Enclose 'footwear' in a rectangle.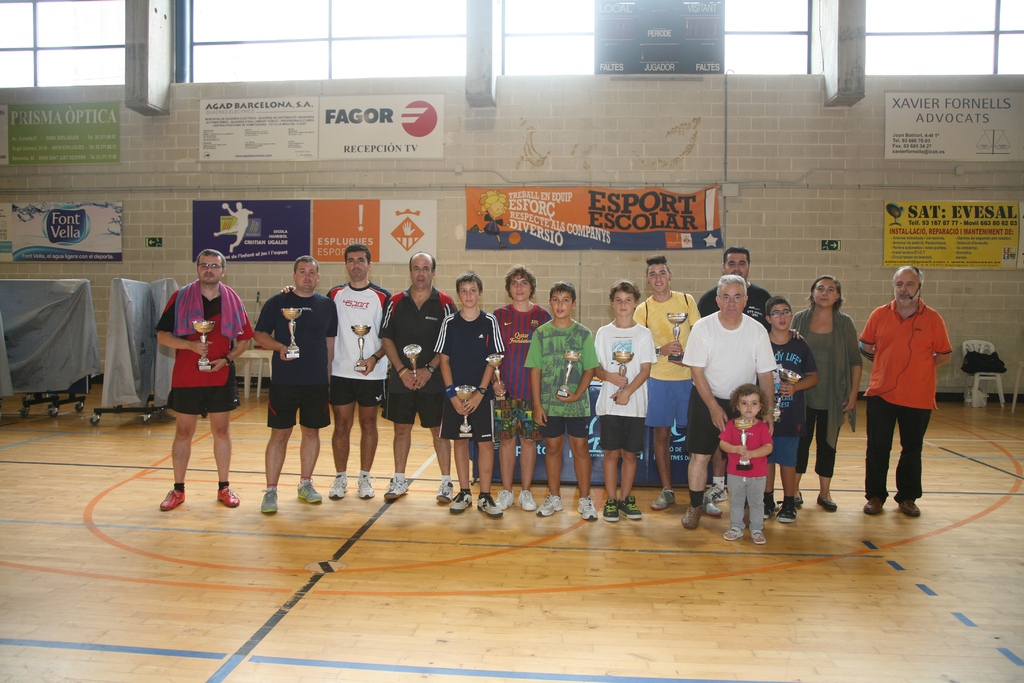
<box>534,491,570,523</box>.
